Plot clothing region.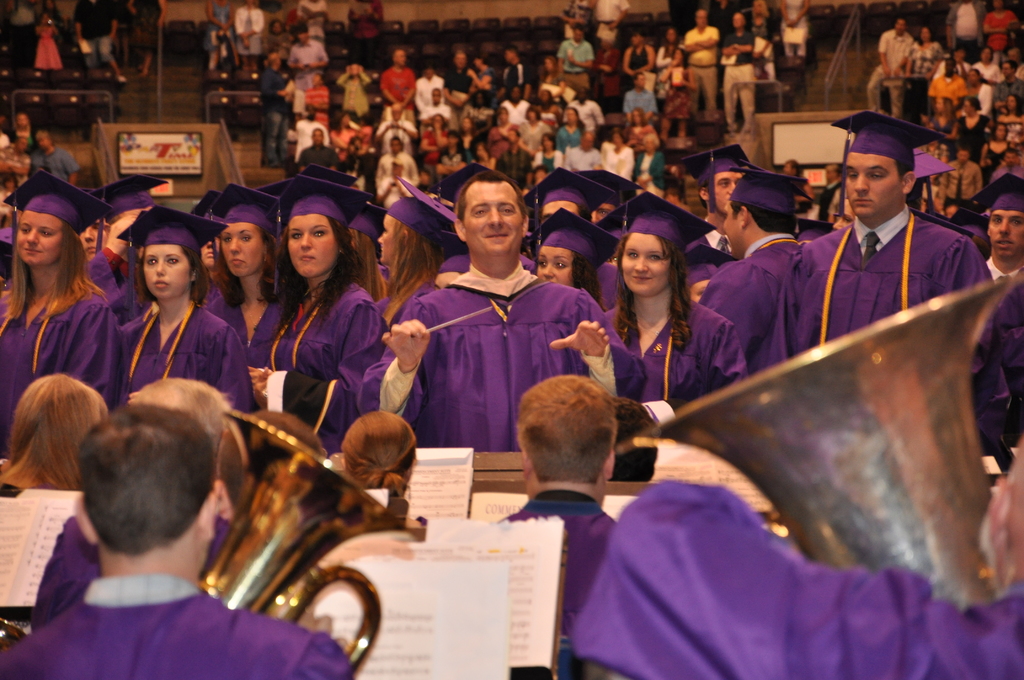
Plotted at 262,71,294,159.
